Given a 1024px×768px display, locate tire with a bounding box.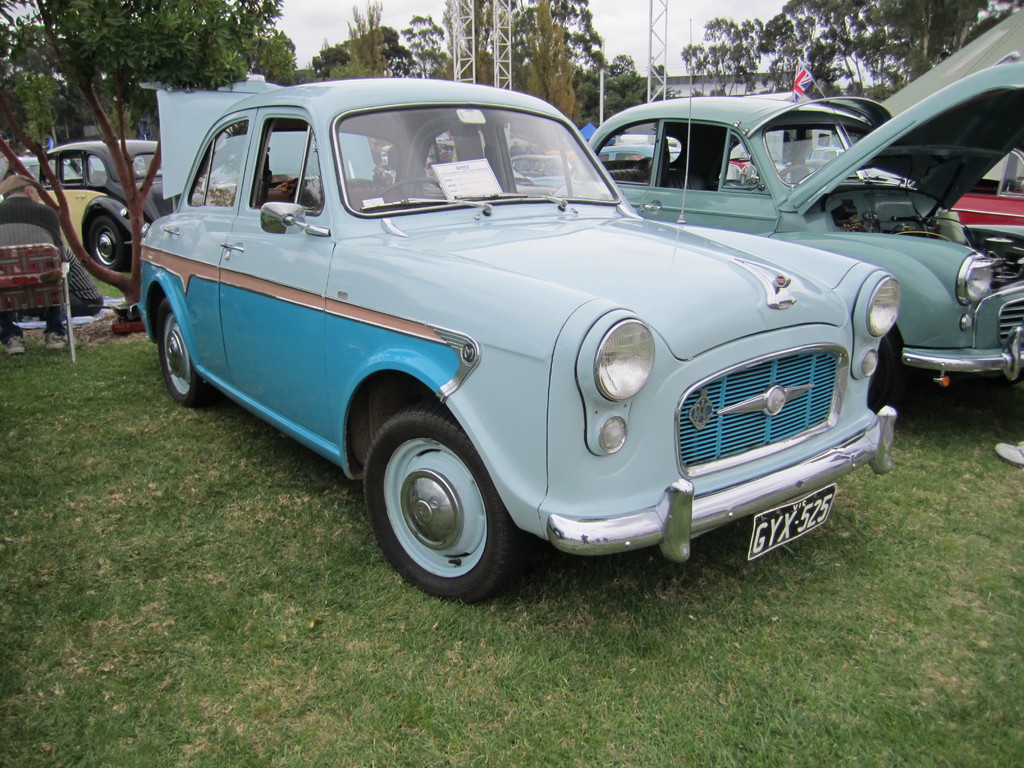
Located: [x1=362, y1=409, x2=510, y2=600].
